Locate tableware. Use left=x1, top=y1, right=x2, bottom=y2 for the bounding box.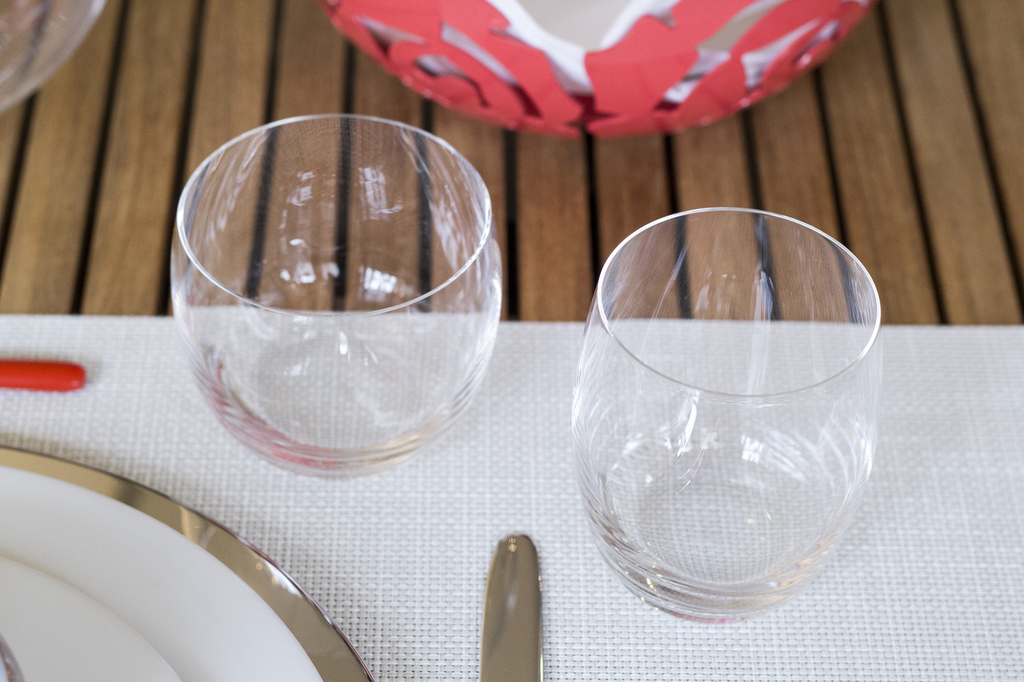
left=568, top=209, right=888, bottom=616.
